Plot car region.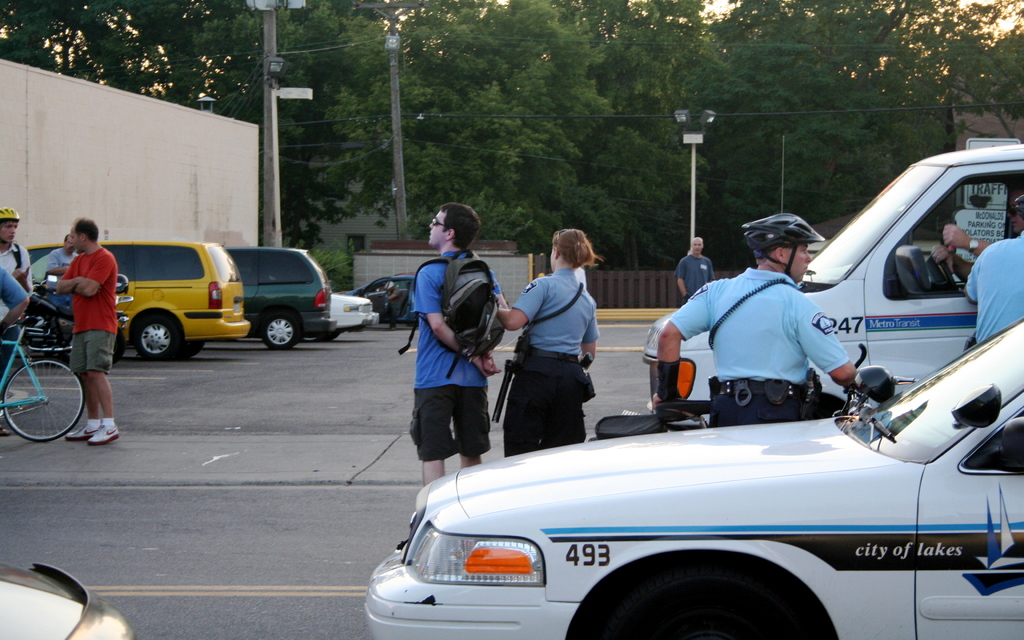
Plotted at detection(22, 243, 252, 359).
